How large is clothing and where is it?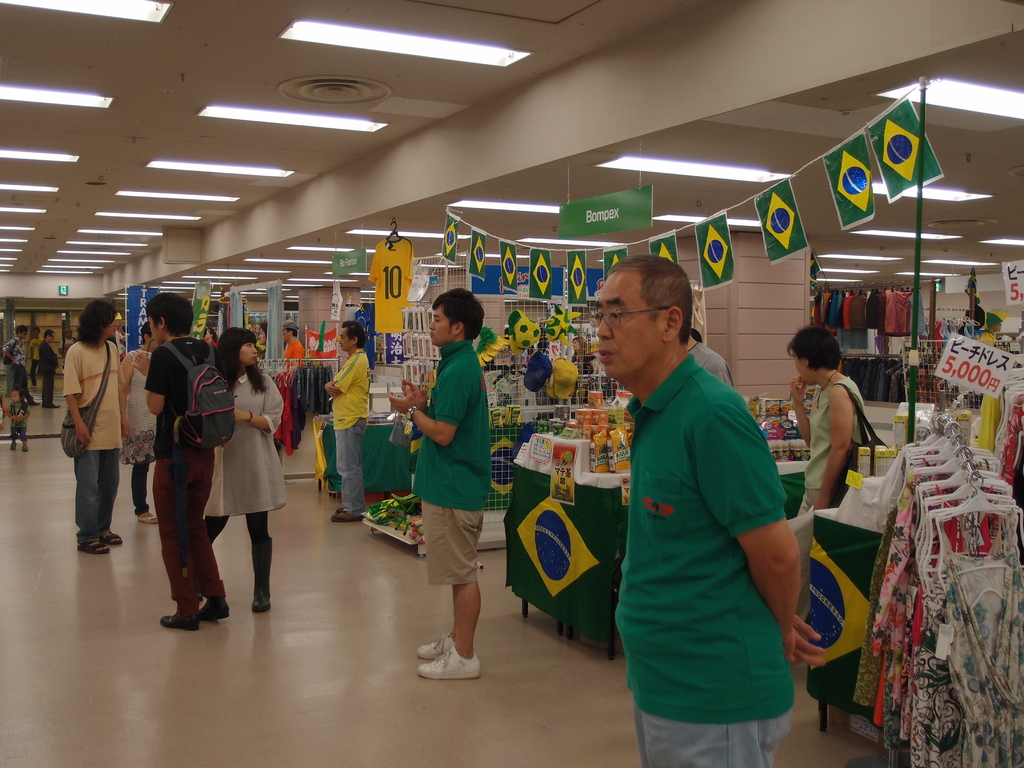
Bounding box: Rect(611, 353, 789, 767).
